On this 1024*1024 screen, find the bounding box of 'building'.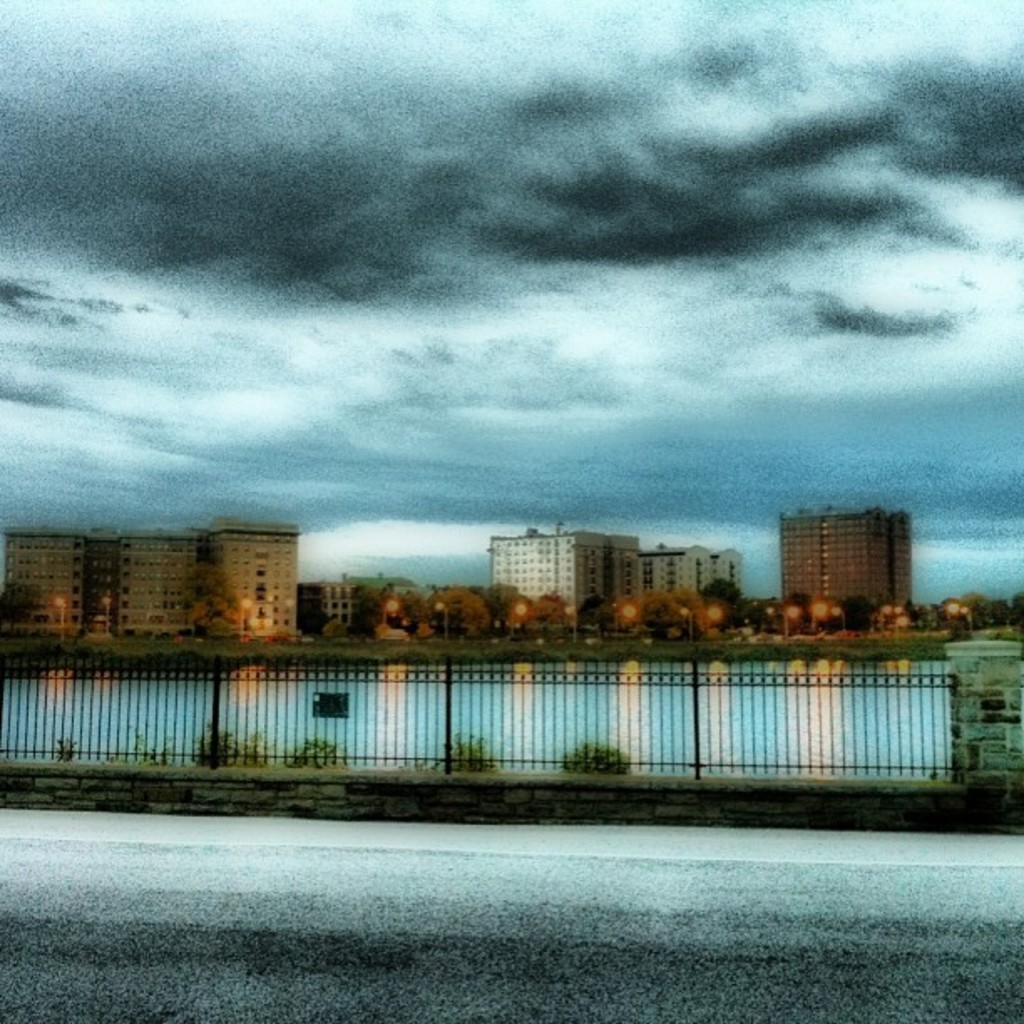
Bounding box: x1=637, y1=542, x2=740, y2=602.
